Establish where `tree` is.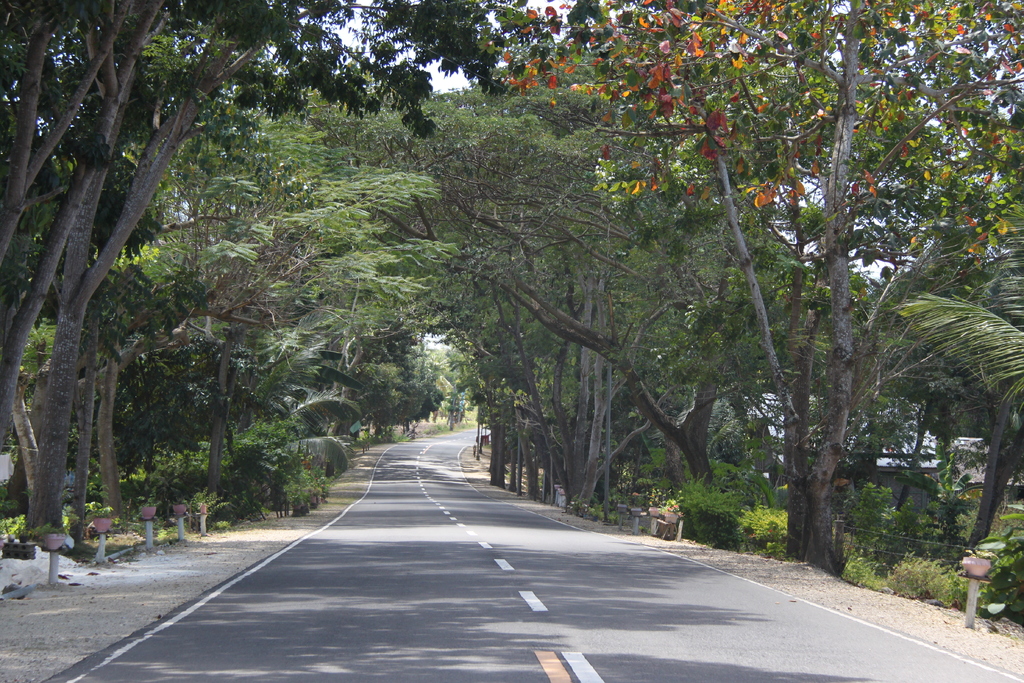
Established at pyautogui.locateOnScreen(596, 299, 868, 470).
